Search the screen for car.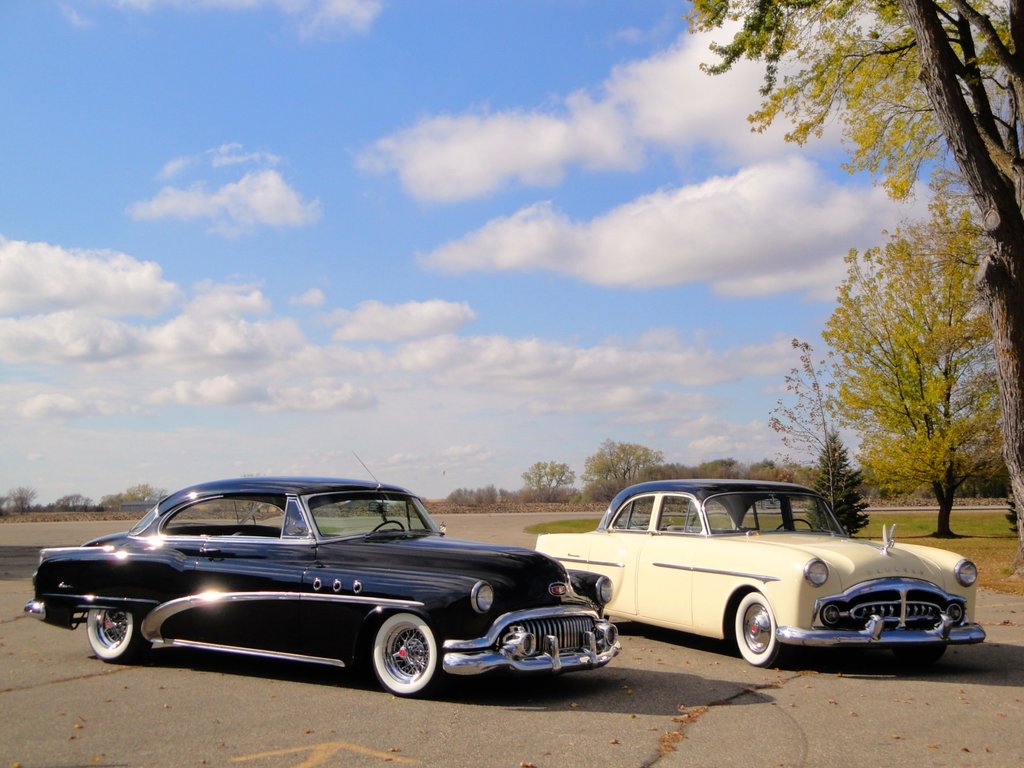
Found at [534,475,982,668].
